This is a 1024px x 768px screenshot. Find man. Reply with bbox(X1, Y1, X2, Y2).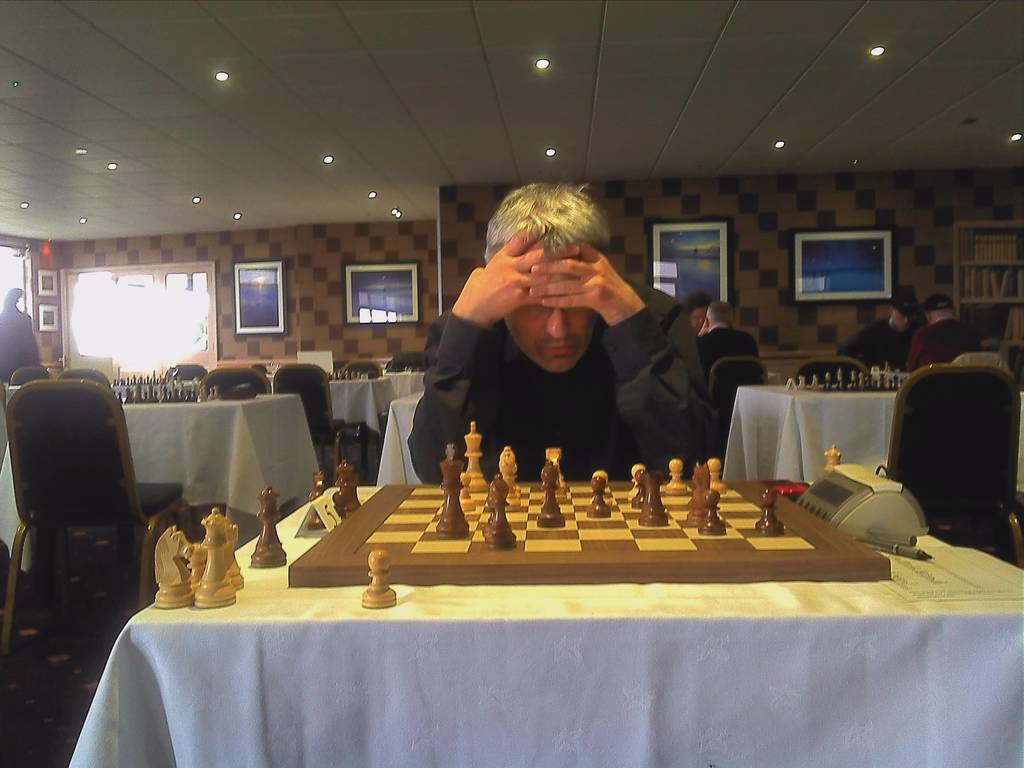
bbox(833, 295, 927, 371).
